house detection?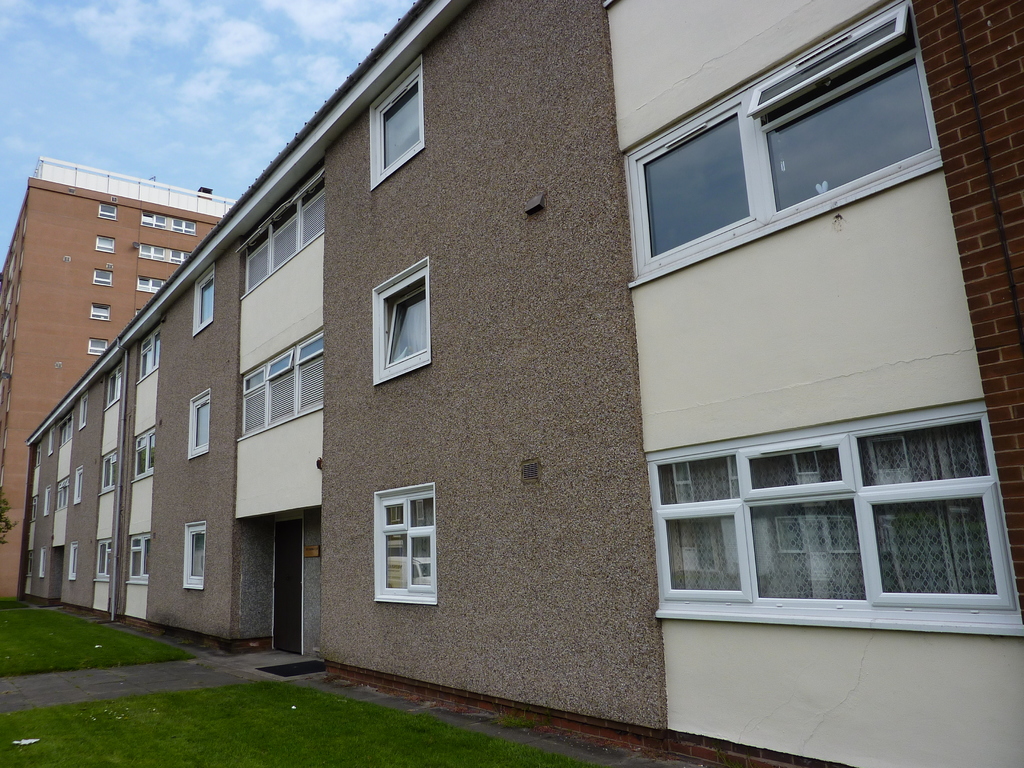
<box>15,1,1023,765</box>
